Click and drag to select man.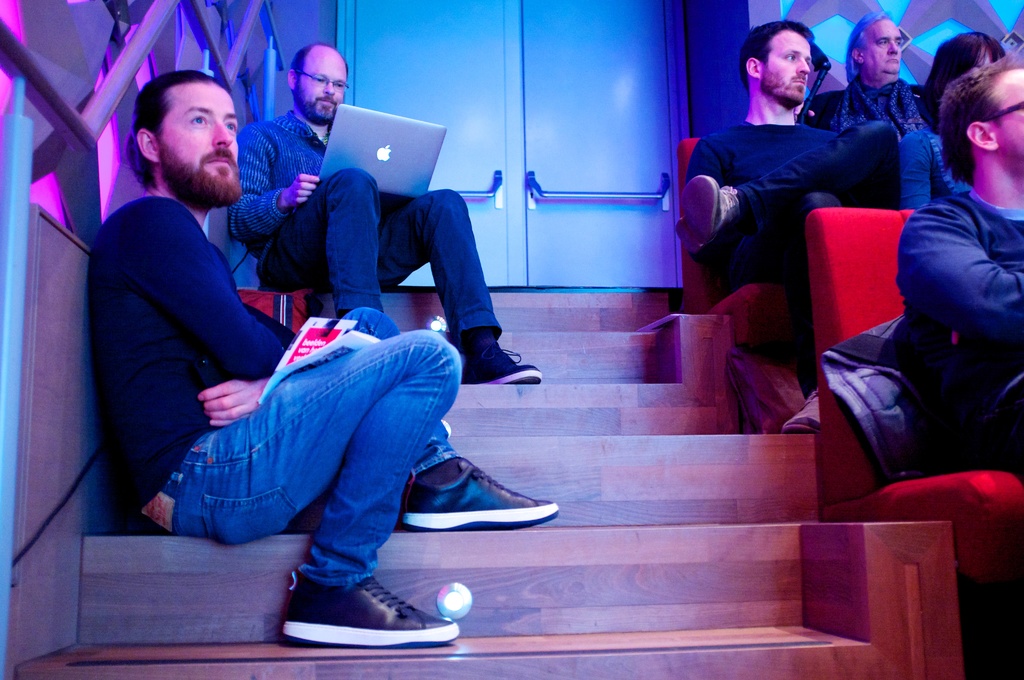
Selection: box=[79, 73, 566, 656].
